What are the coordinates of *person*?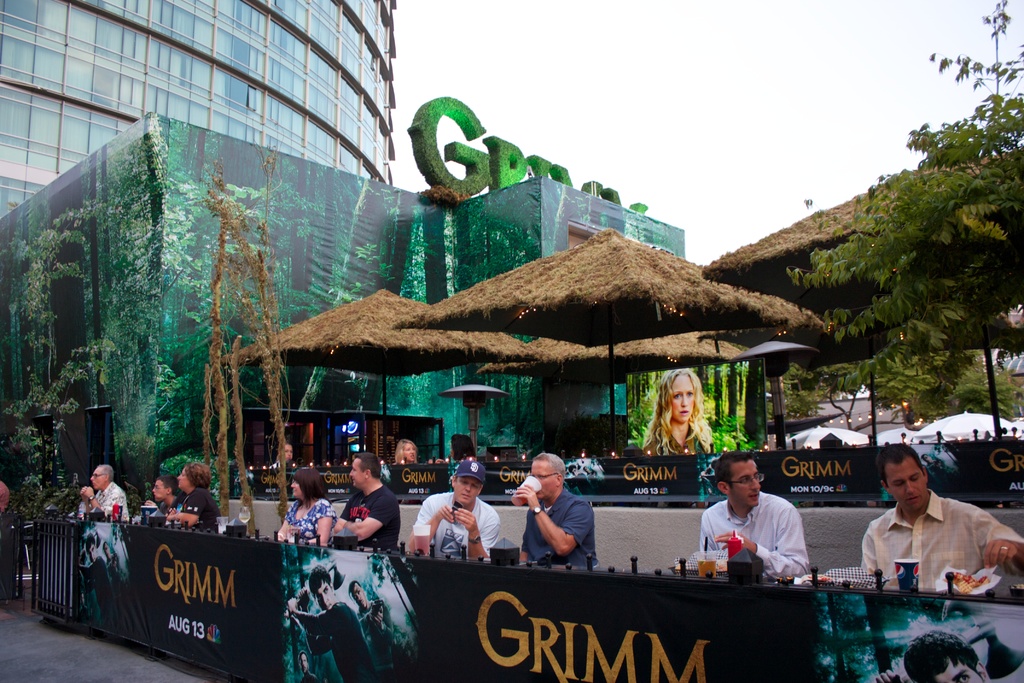
l=898, t=431, r=909, b=440.
